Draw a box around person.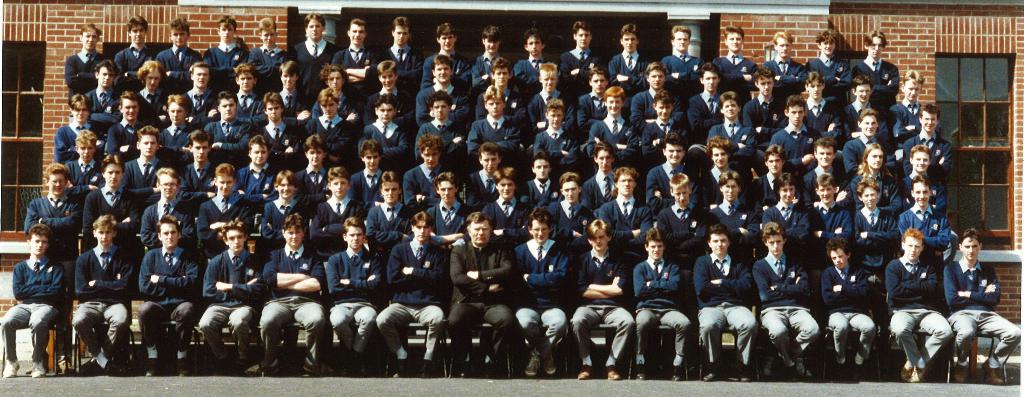
<box>820,238,876,378</box>.
